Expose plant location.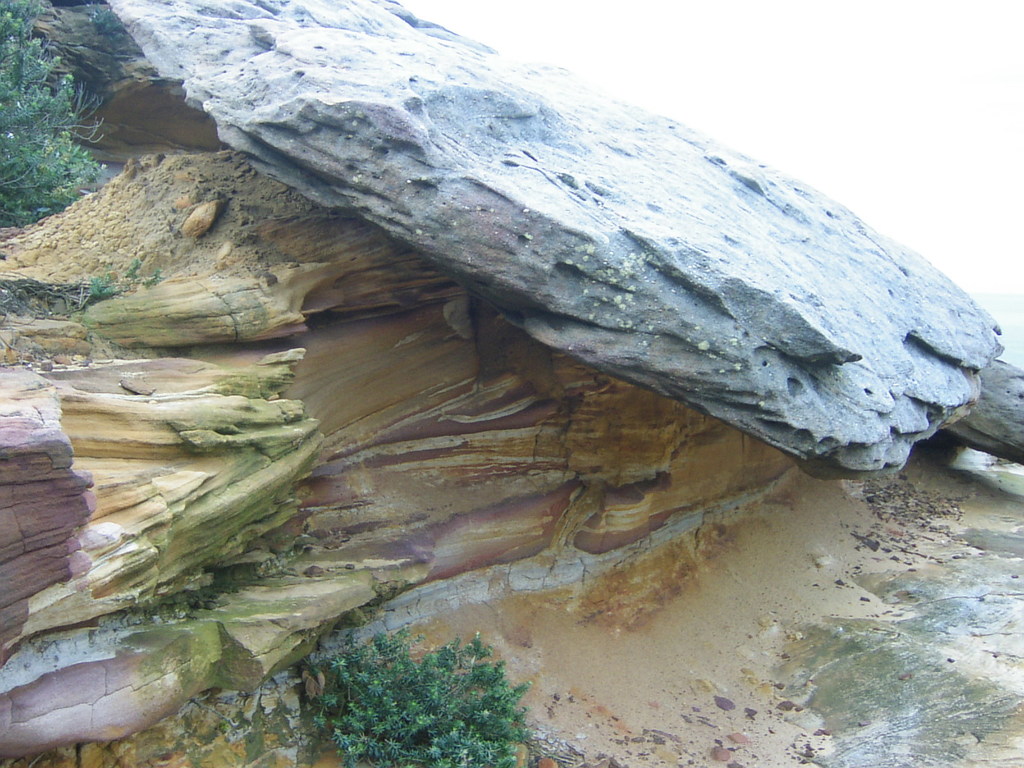
Exposed at {"x1": 149, "y1": 265, "x2": 162, "y2": 285}.
